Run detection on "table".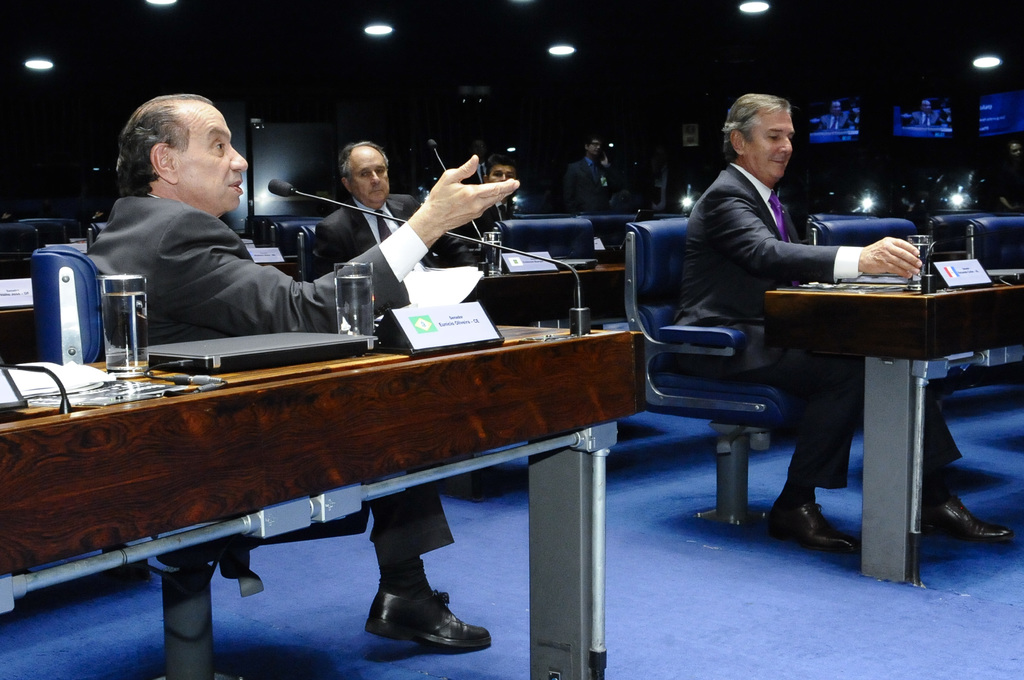
Result: region(0, 250, 54, 363).
